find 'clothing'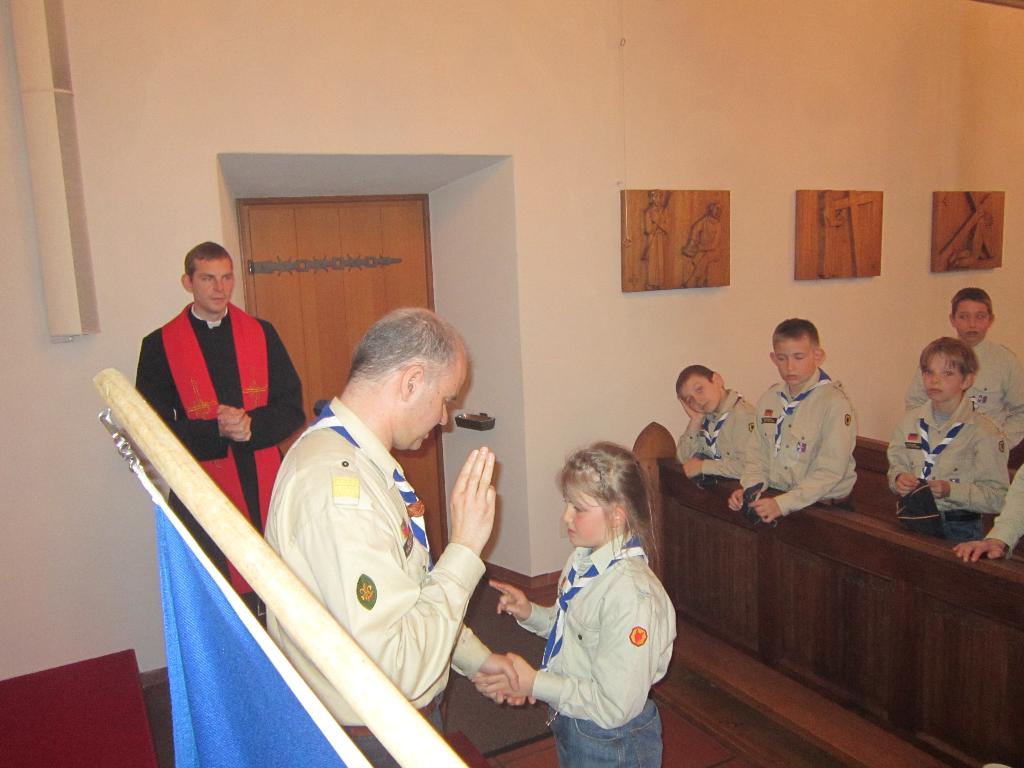
499,535,676,767
